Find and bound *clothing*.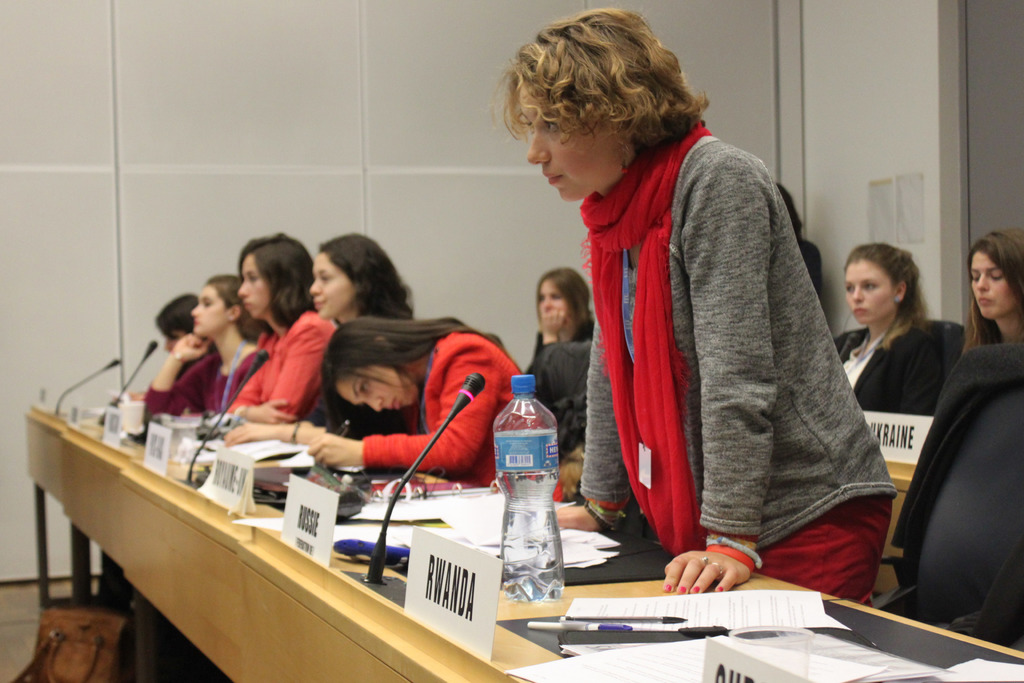
Bound: 836:324:938:407.
